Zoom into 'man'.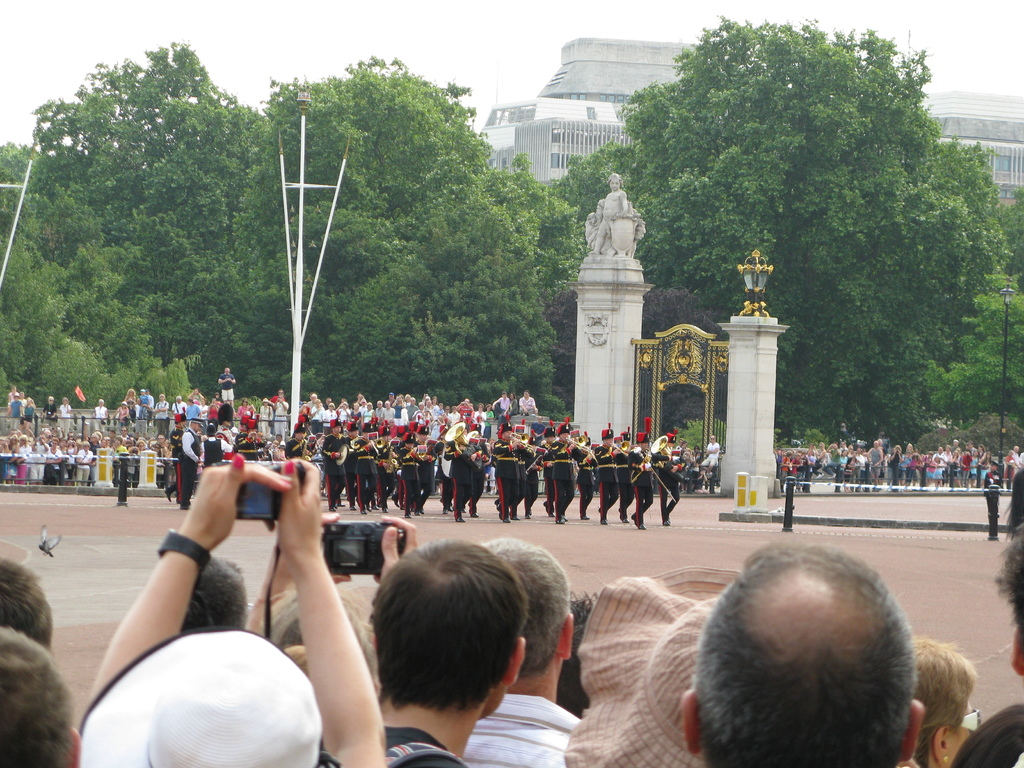
Zoom target: {"x1": 1, "y1": 559, "x2": 53, "y2": 648}.
